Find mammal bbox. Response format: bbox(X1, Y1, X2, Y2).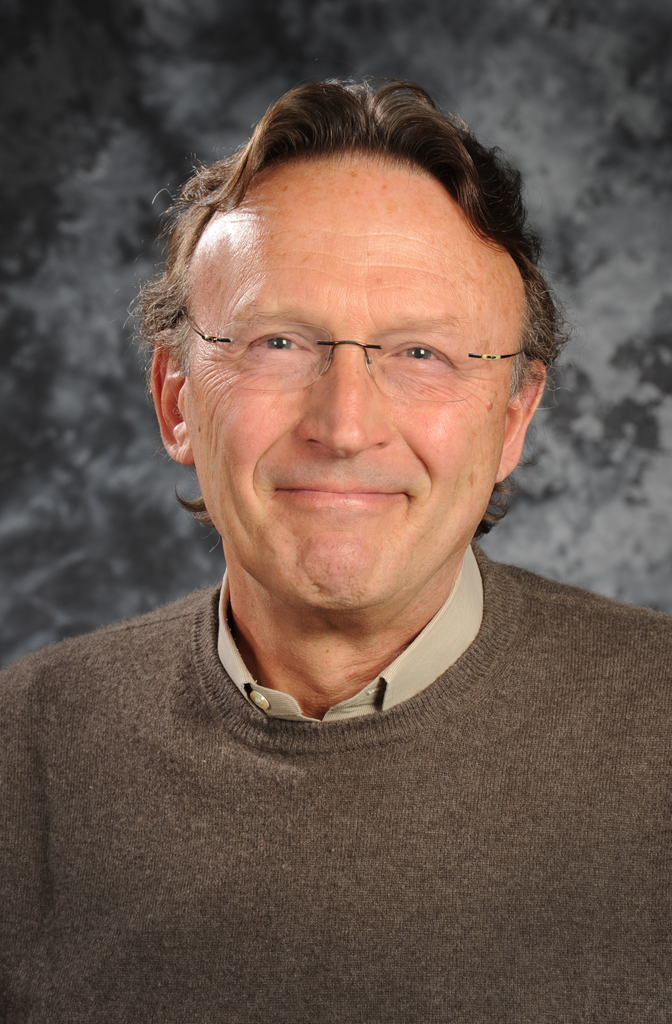
bbox(12, 6, 671, 950).
